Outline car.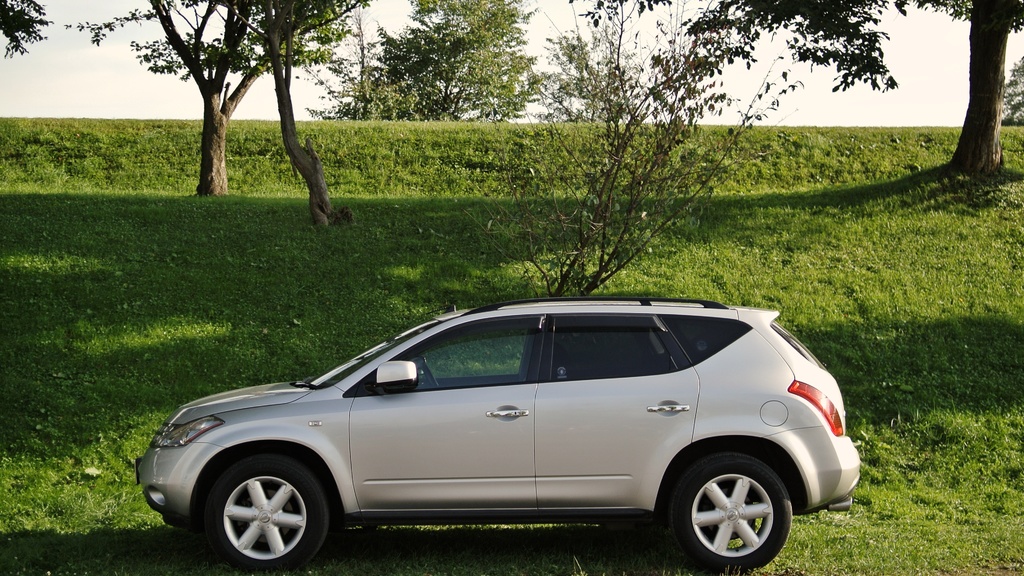
Outline: {"left": 134, "top": 295, "right": 872, "bottom": 561}.
